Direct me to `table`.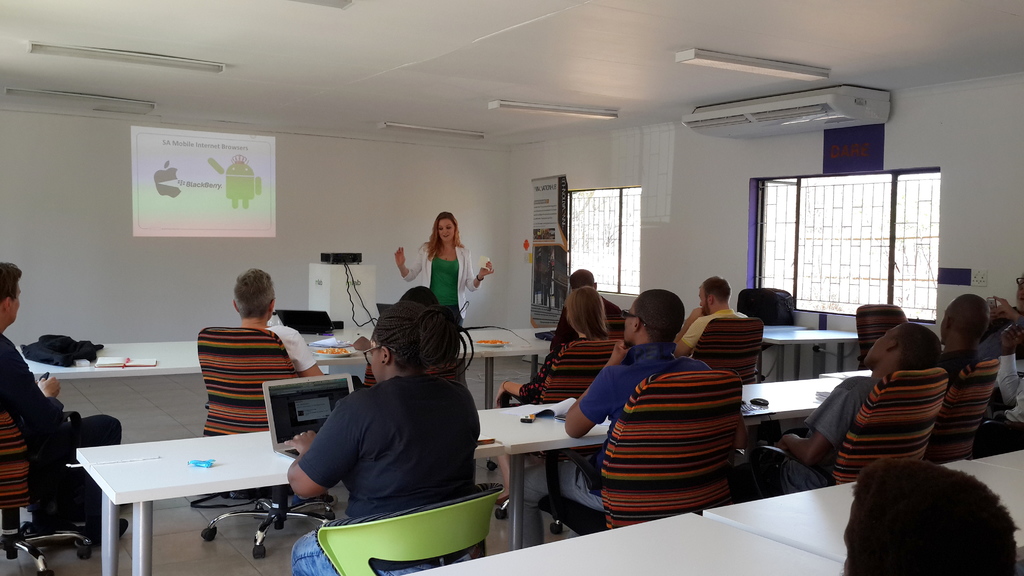
Direction: box(817, 364, 870, 378).
